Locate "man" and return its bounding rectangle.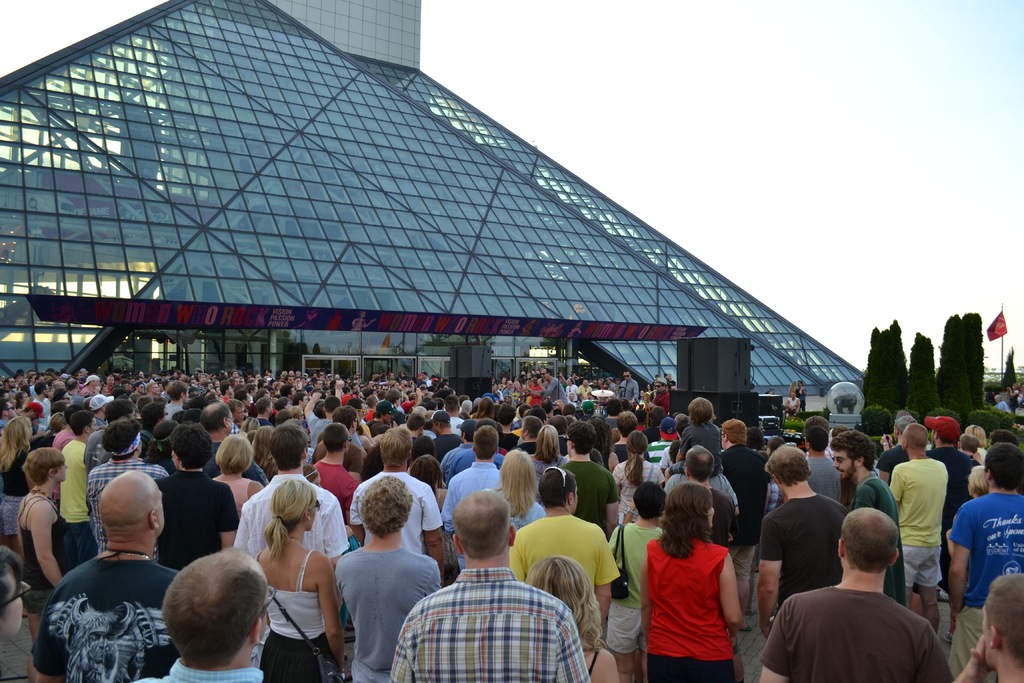
{"x1": 774, "y1": 515, "x2": 964, "y2": 680}.
